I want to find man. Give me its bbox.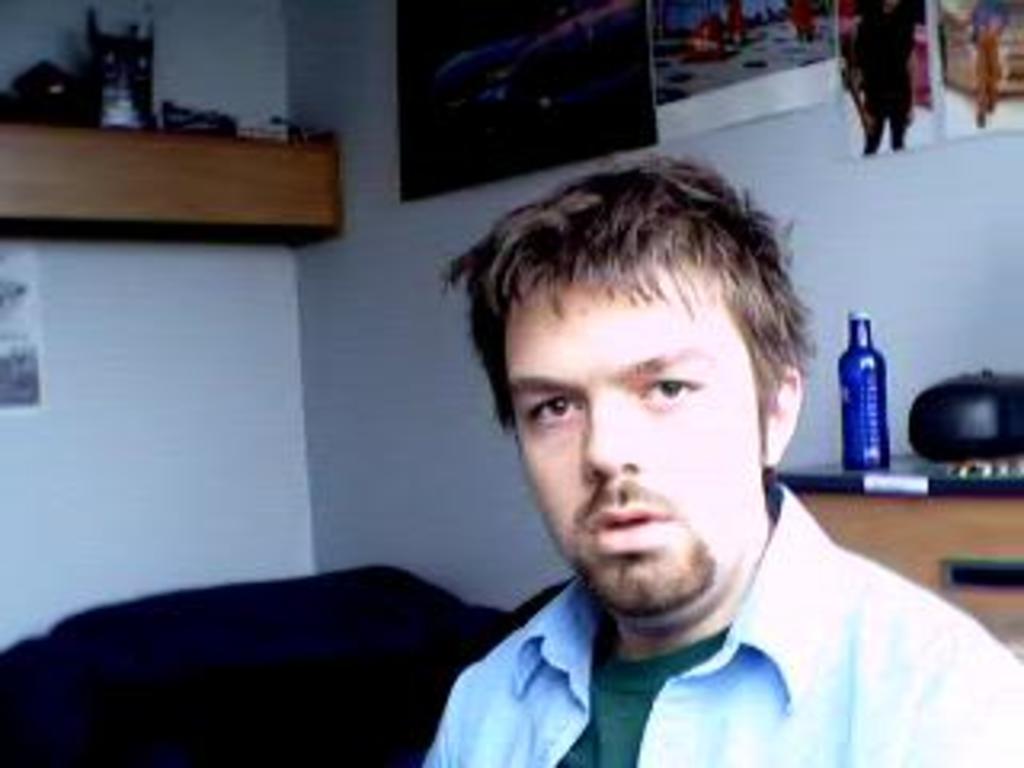
{"x1": 323, "y1": 134, "x2": 998, "y2": 746}.
